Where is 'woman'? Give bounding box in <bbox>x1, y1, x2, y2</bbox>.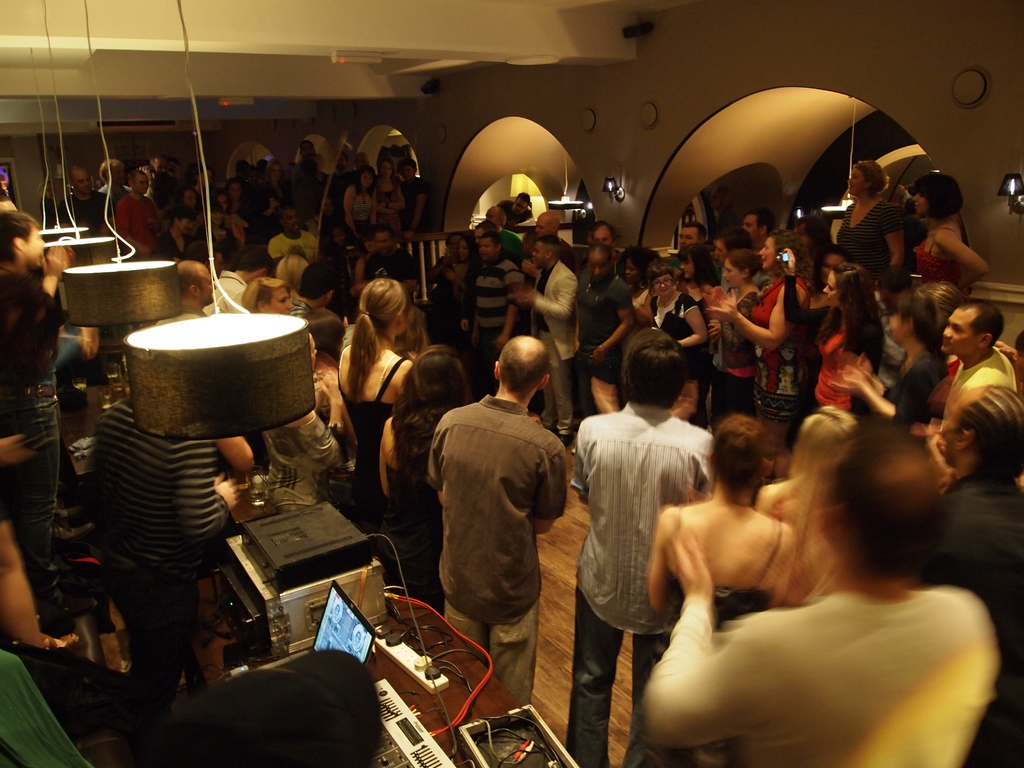
<bbox>902, 166, 991, 294</bbox>.
